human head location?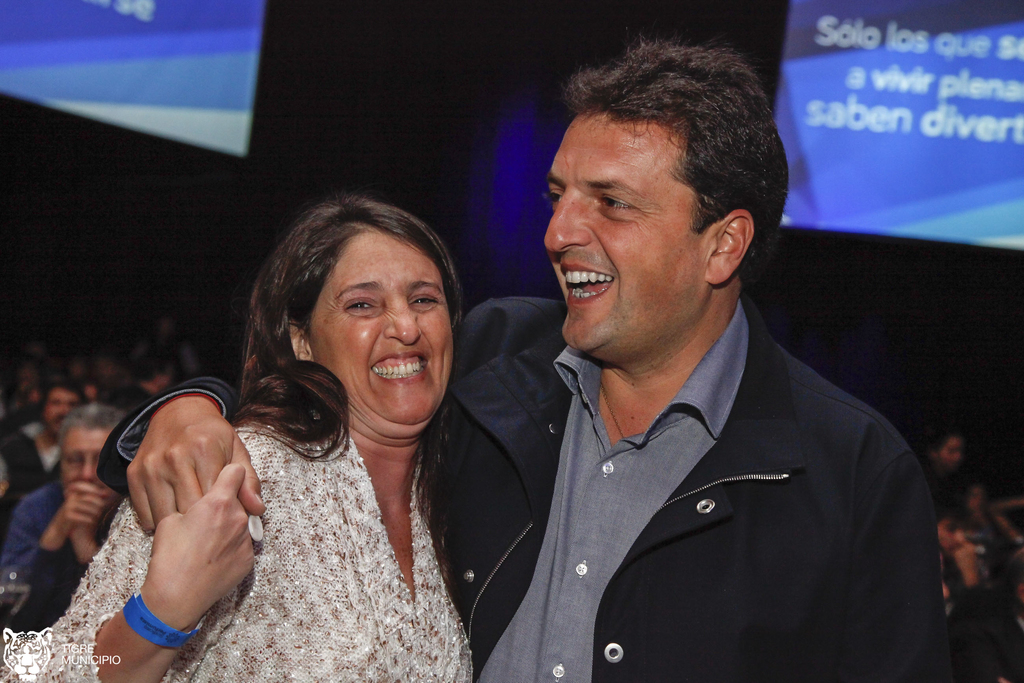
region(59, 406, 131, 525)
